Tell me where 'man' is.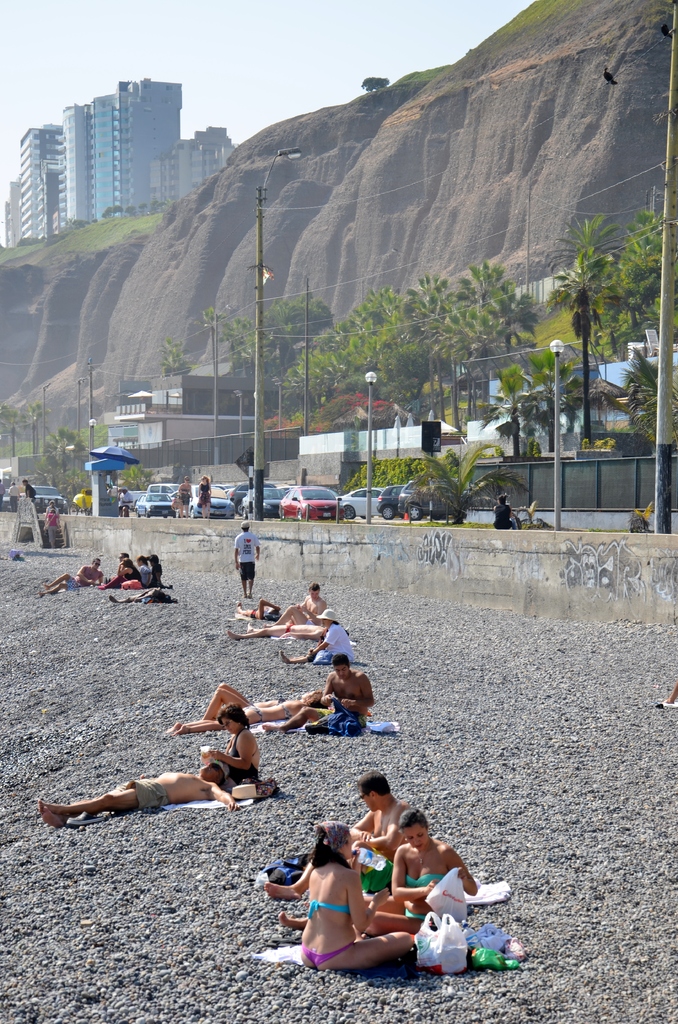
'man' is at [left=228, top=519, right=258, bottom=598].
